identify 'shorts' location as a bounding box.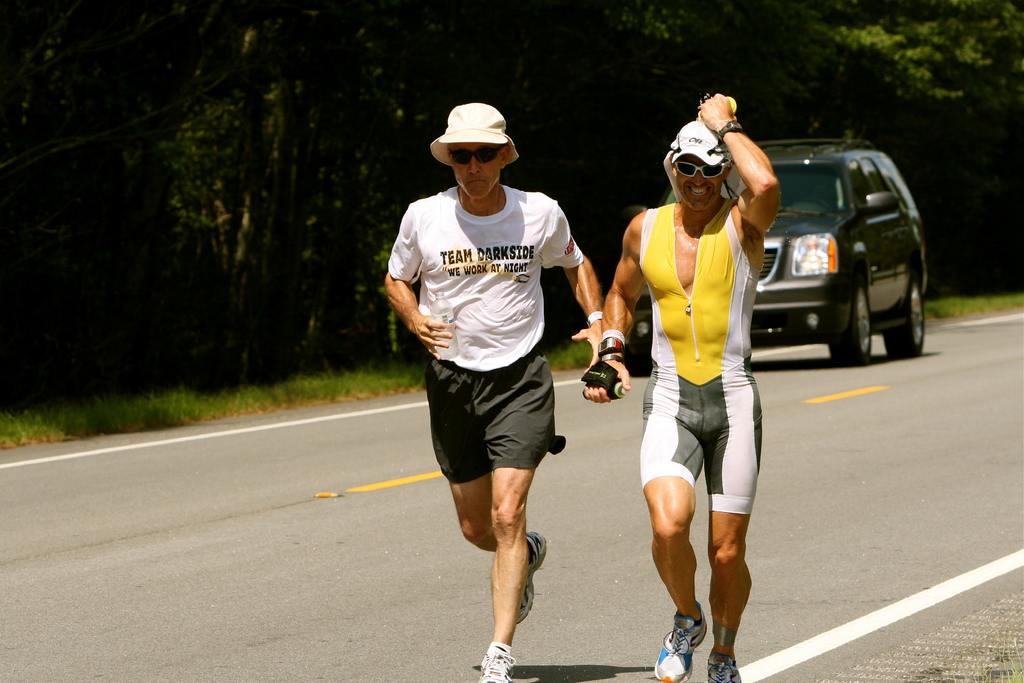
417, 366, 577, 481.
